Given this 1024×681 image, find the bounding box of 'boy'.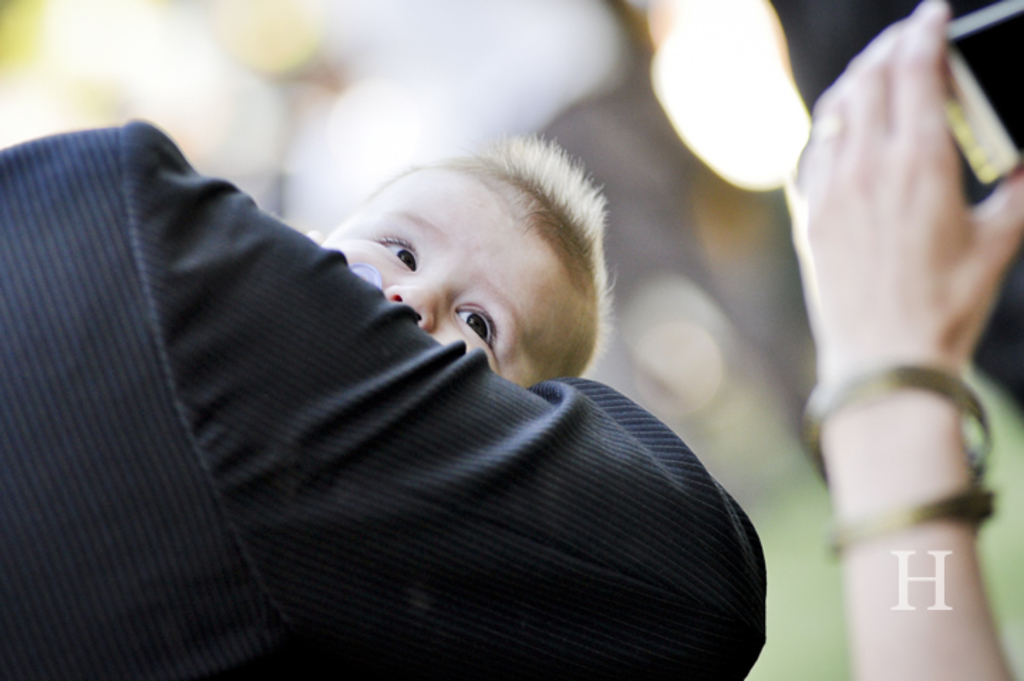
locate(306, 125, 616, 388).
